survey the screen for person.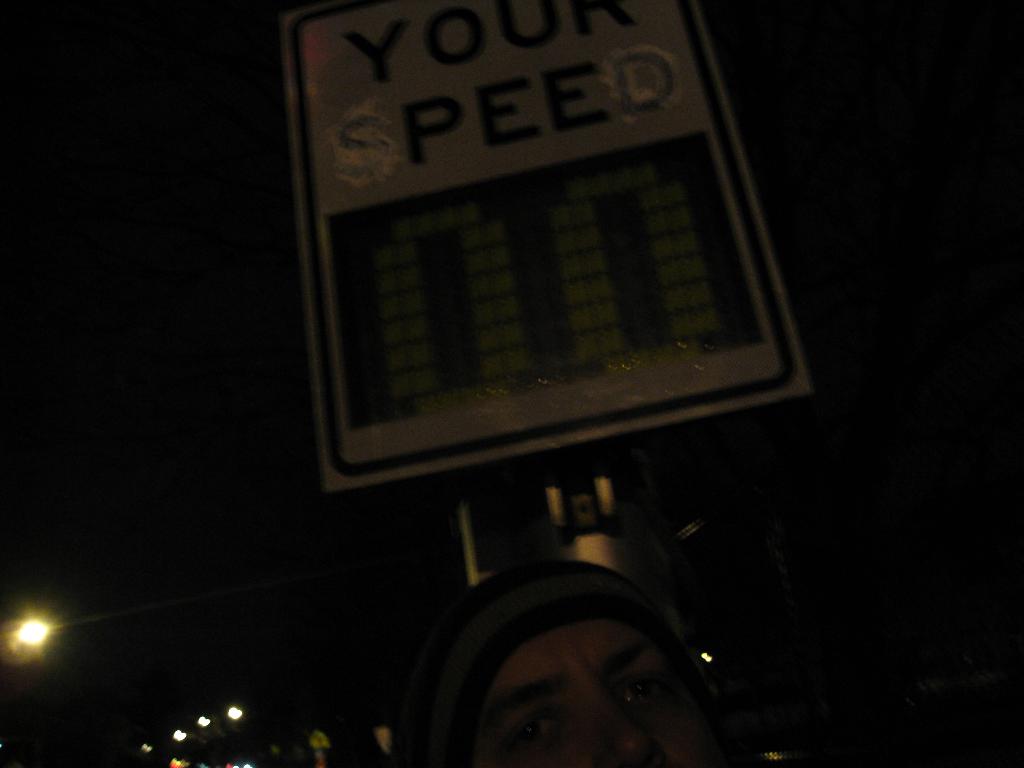
Survey found: detection(429, 572, 718, 767).
